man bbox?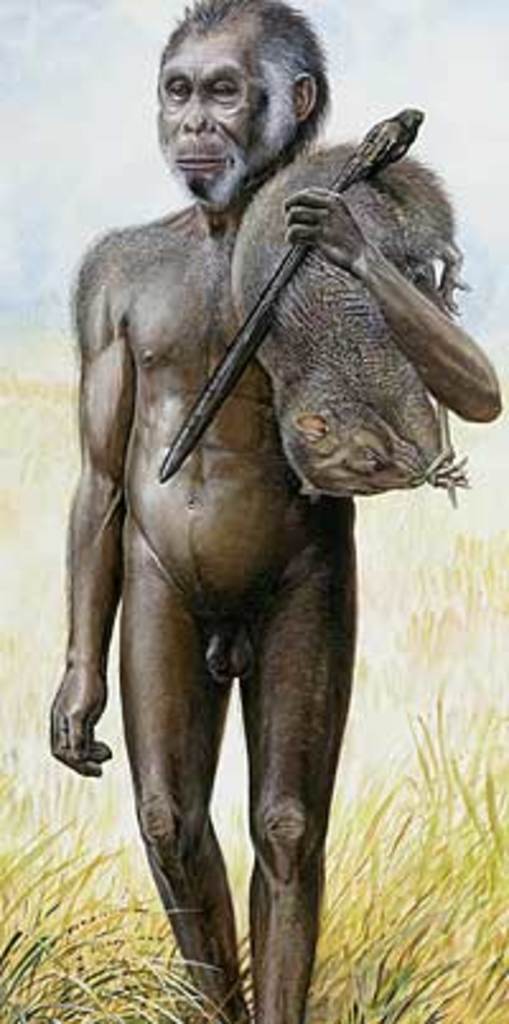
38 8 458 1006
